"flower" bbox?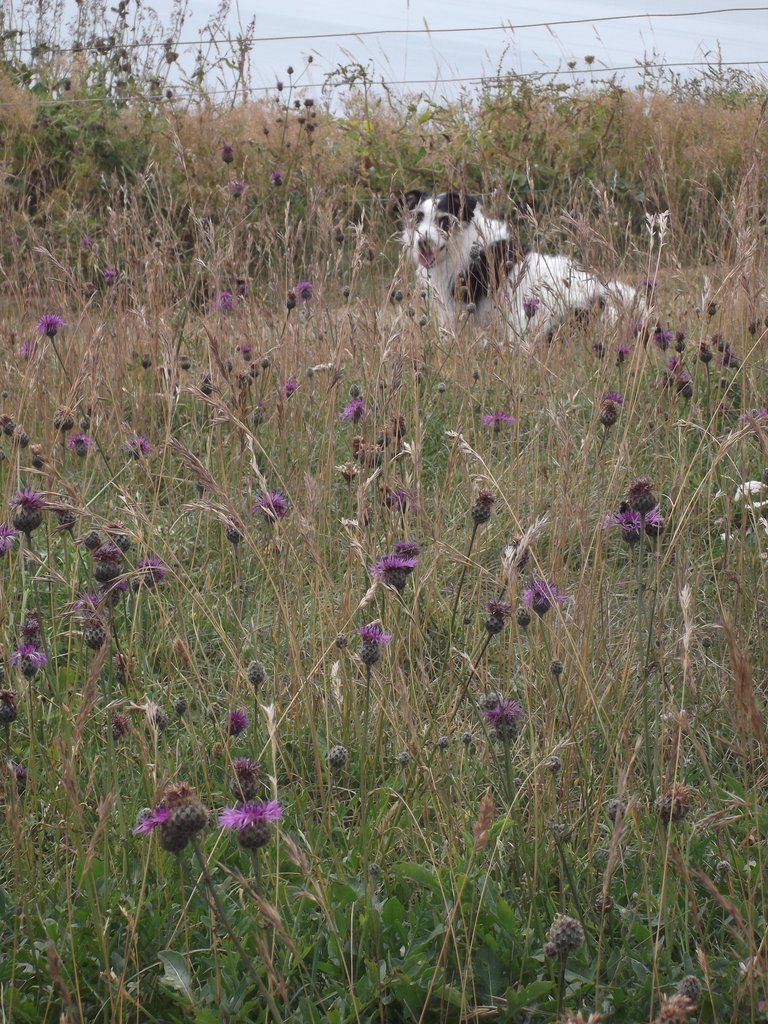
region(548, 915, 587, 958)
